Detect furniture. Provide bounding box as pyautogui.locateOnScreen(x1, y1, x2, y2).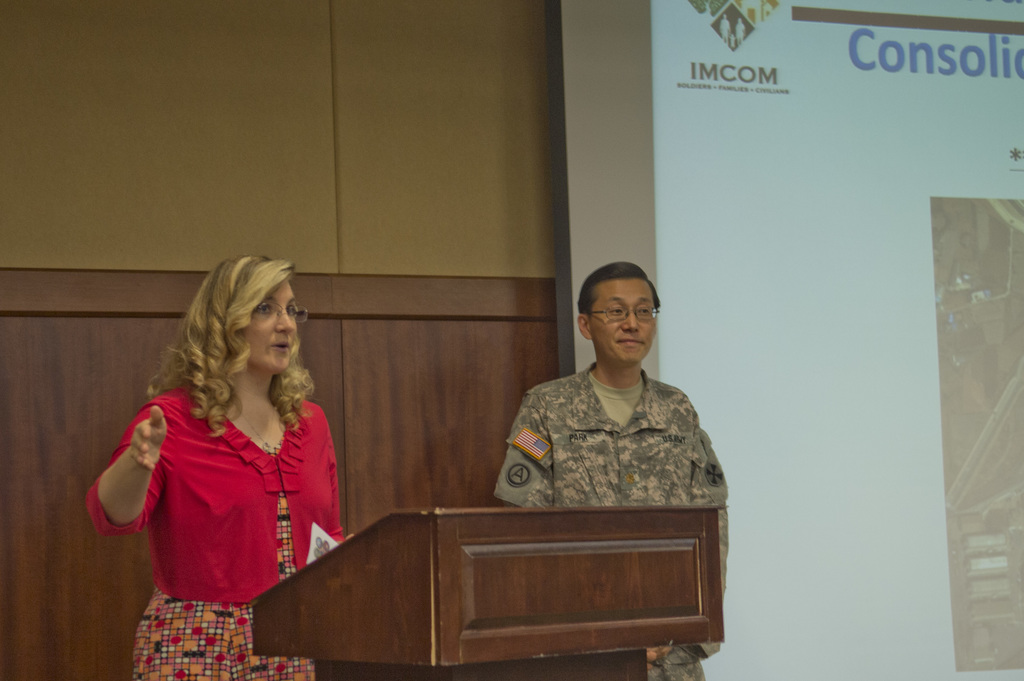
pyautogui.locateOnScreen(246, 508, 728, 680).
